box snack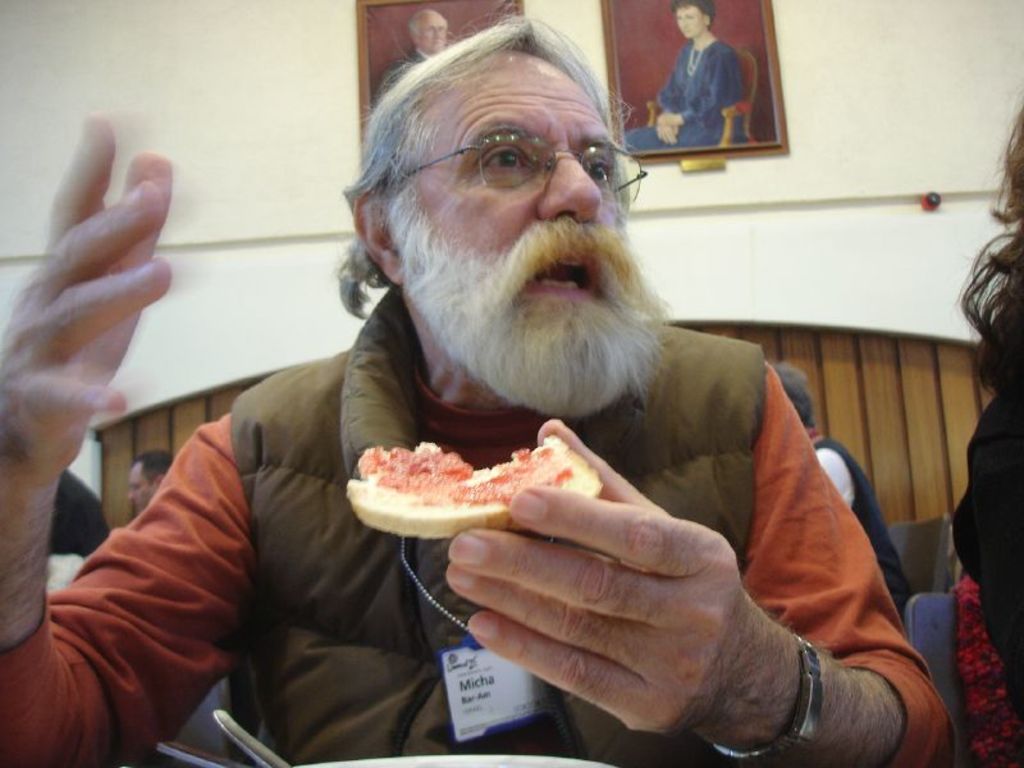
<box>340,438,607,540</box>
